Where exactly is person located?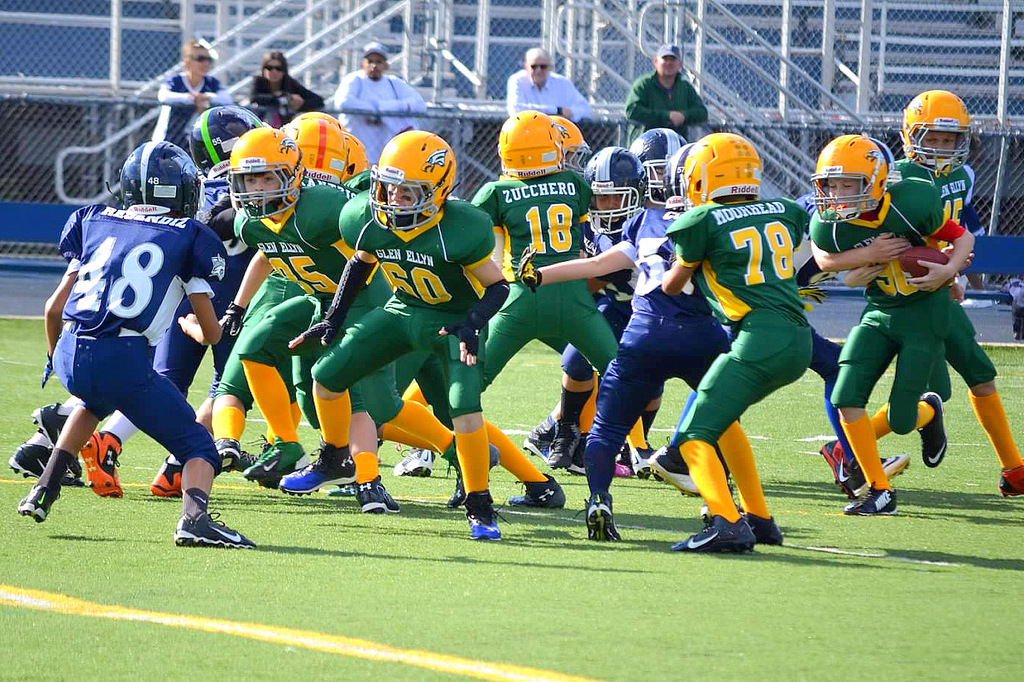
Its bounding box is 335 43 435 172.
